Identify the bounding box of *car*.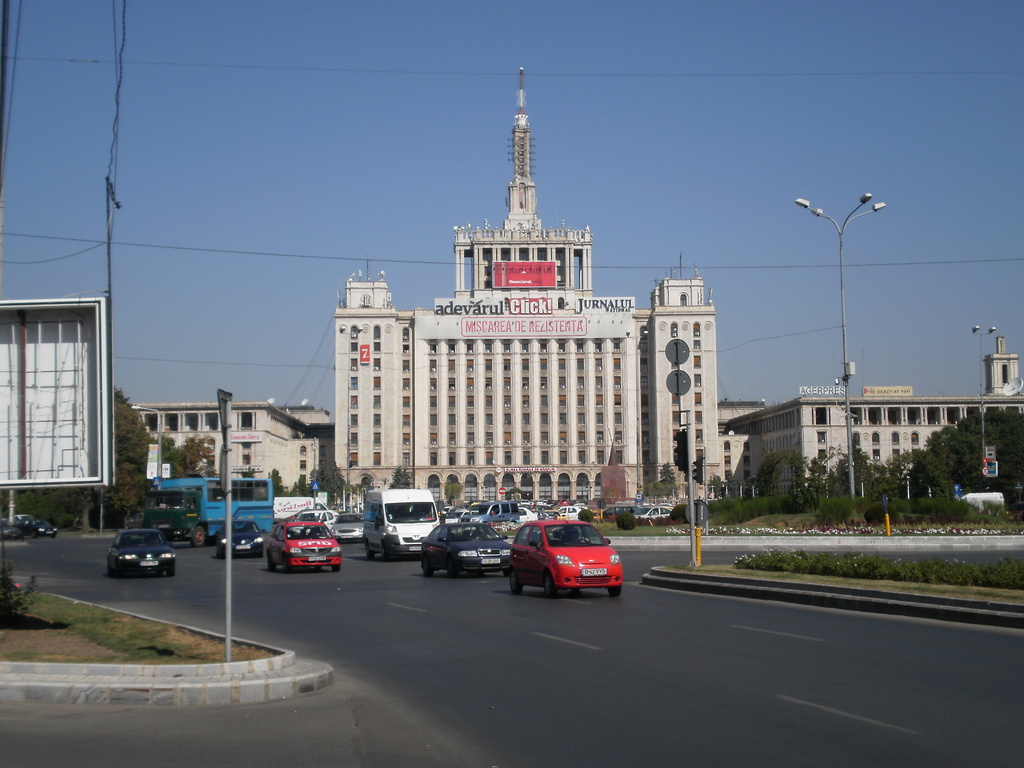
bbox=[269, 514, 348, 576].
